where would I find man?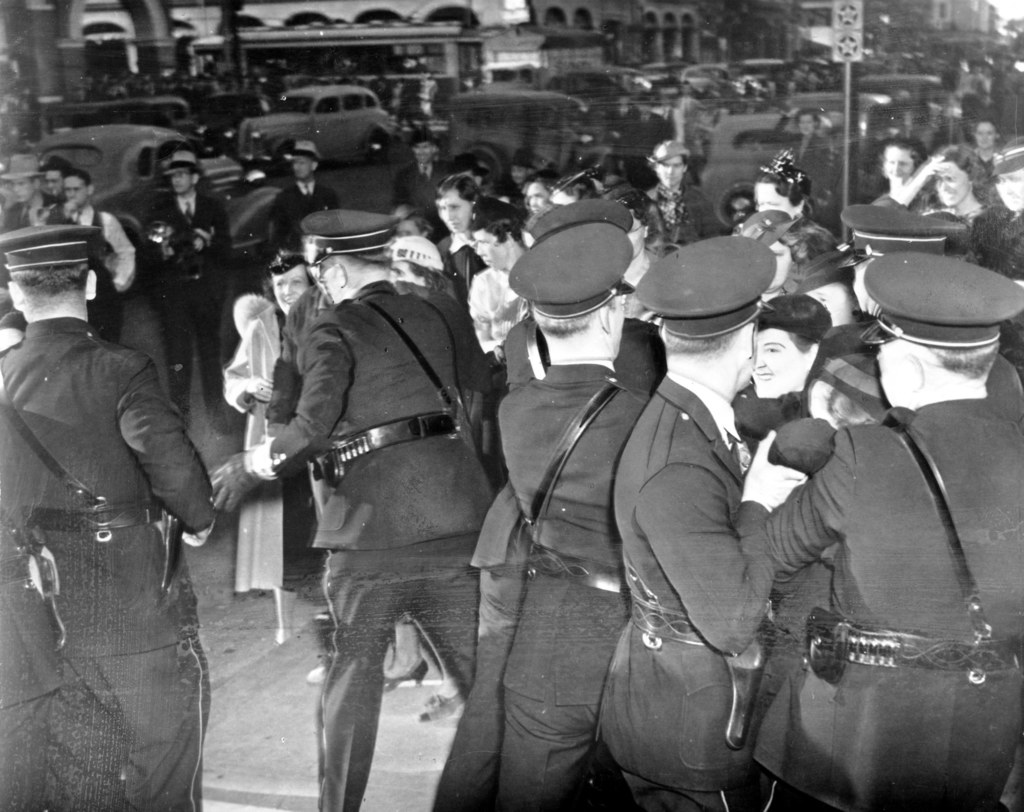
At box(449, 199, 671, 805).
